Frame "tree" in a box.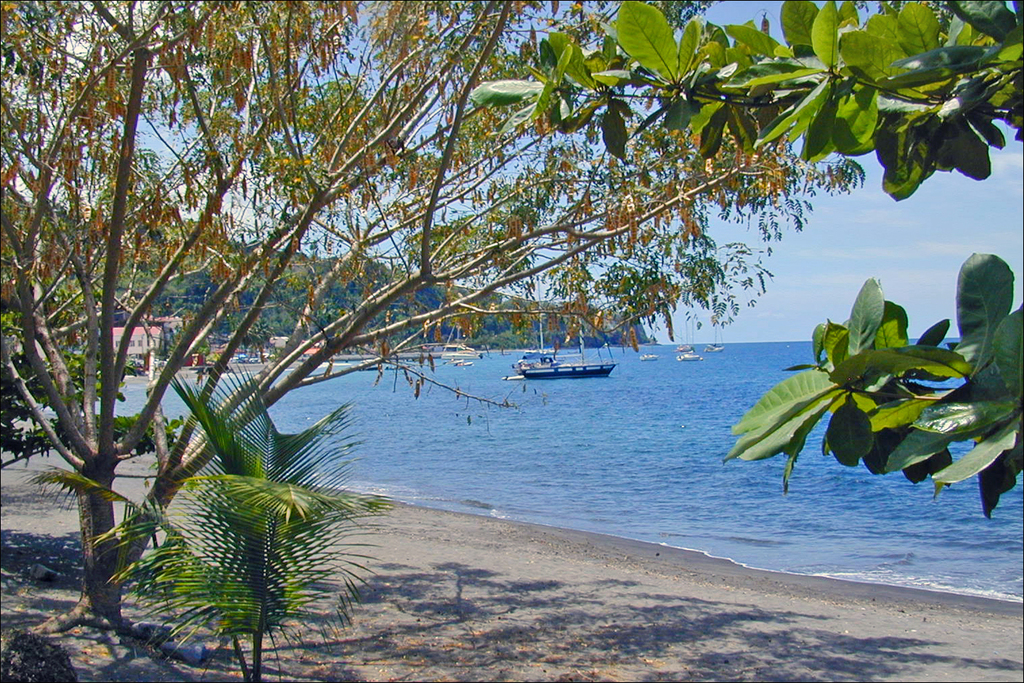
box=[0, 0, 866, 644].
